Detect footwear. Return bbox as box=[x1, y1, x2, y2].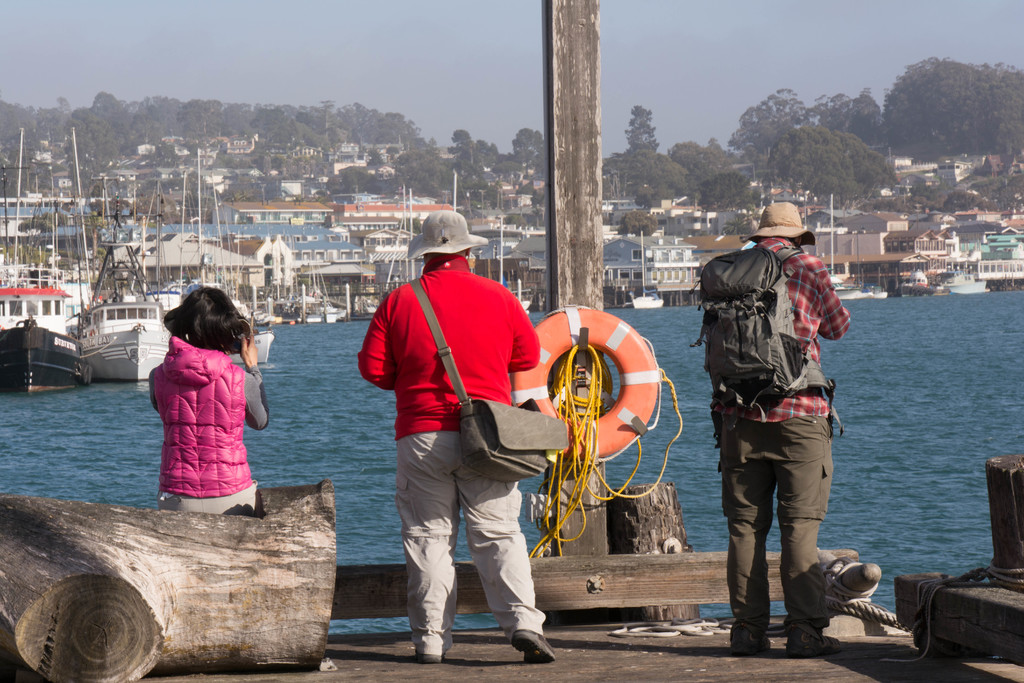
box=[791, 607, 835, 629].
